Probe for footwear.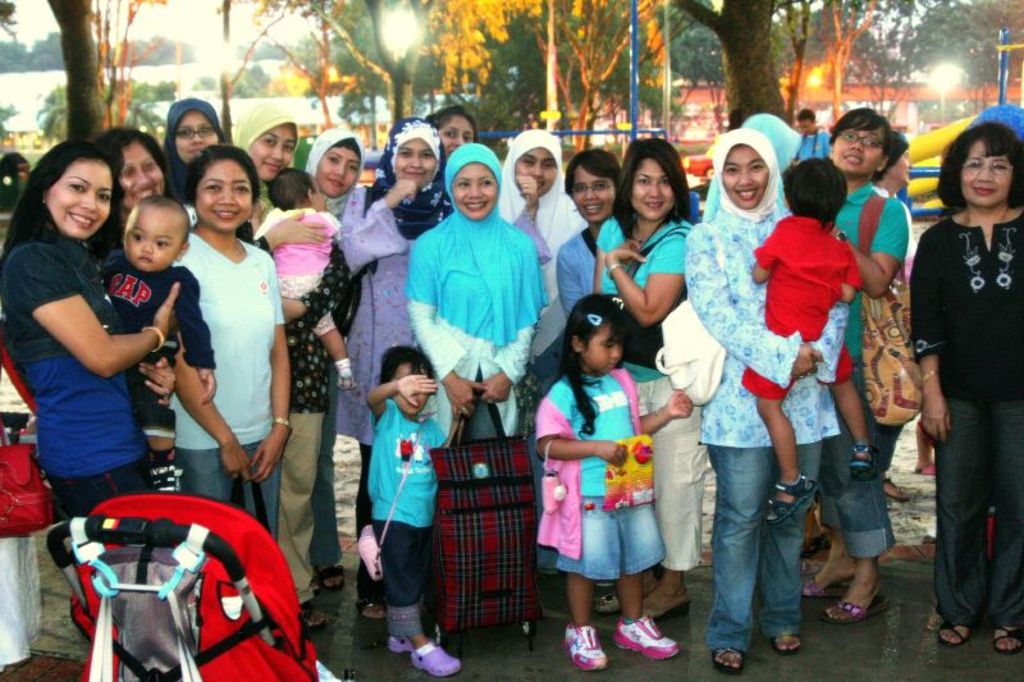
Probe result: box=[832, 599, 897, 621].
